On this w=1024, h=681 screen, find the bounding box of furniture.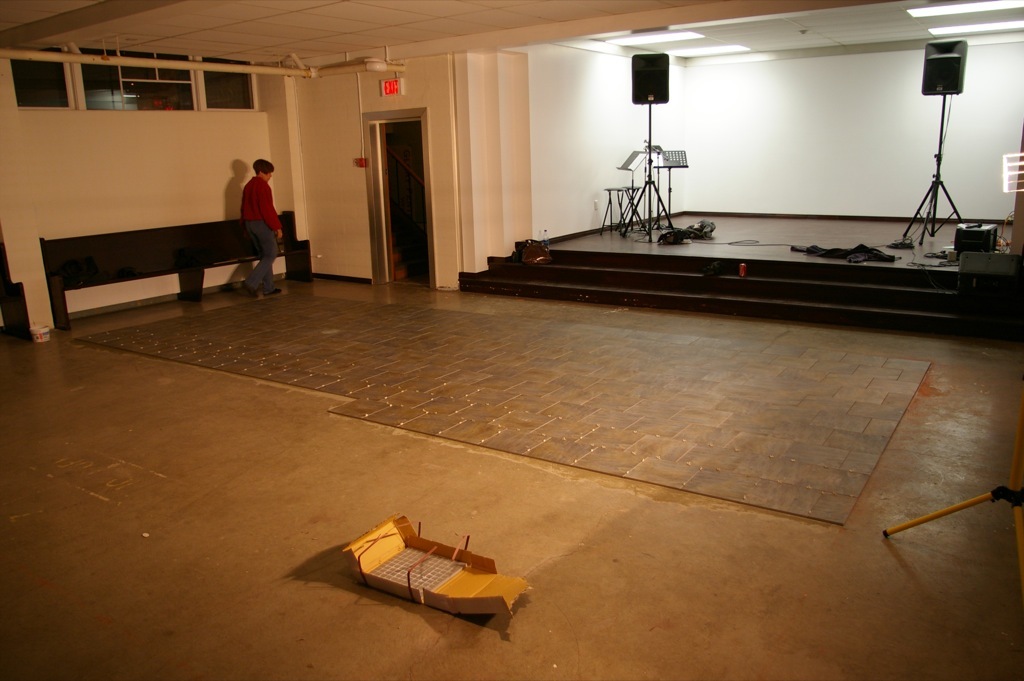
Bounding box: (x1=43, y1=210, x2=313, y2=328).
